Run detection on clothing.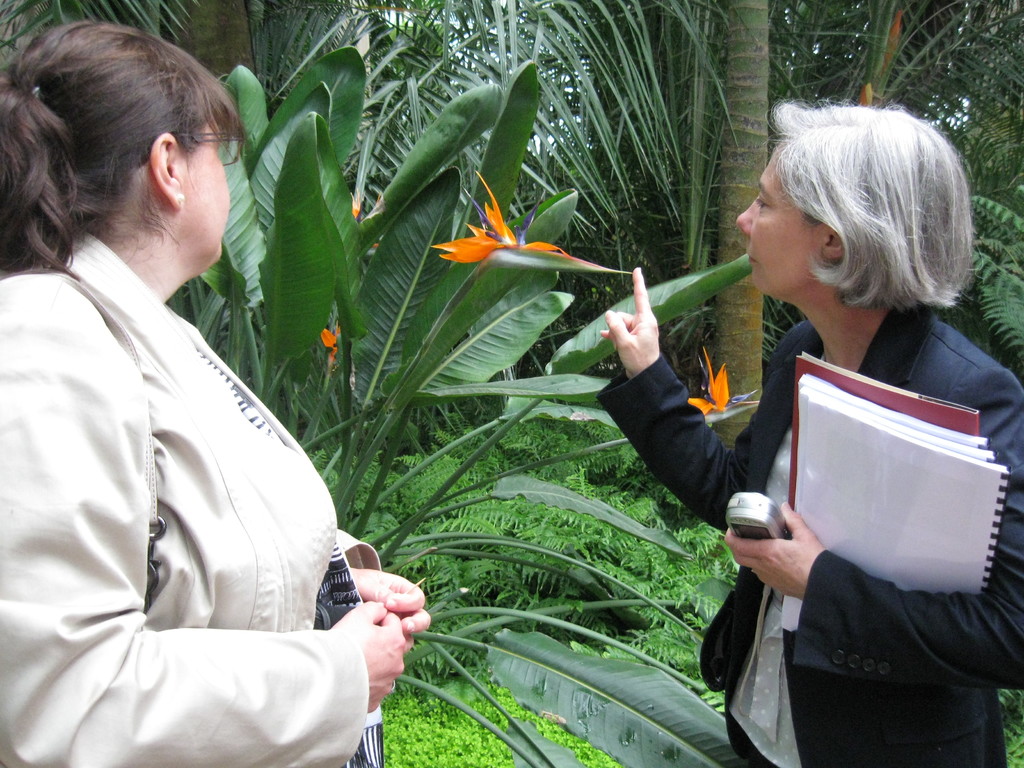
Result: select_region(0, 223, 385, 767).
